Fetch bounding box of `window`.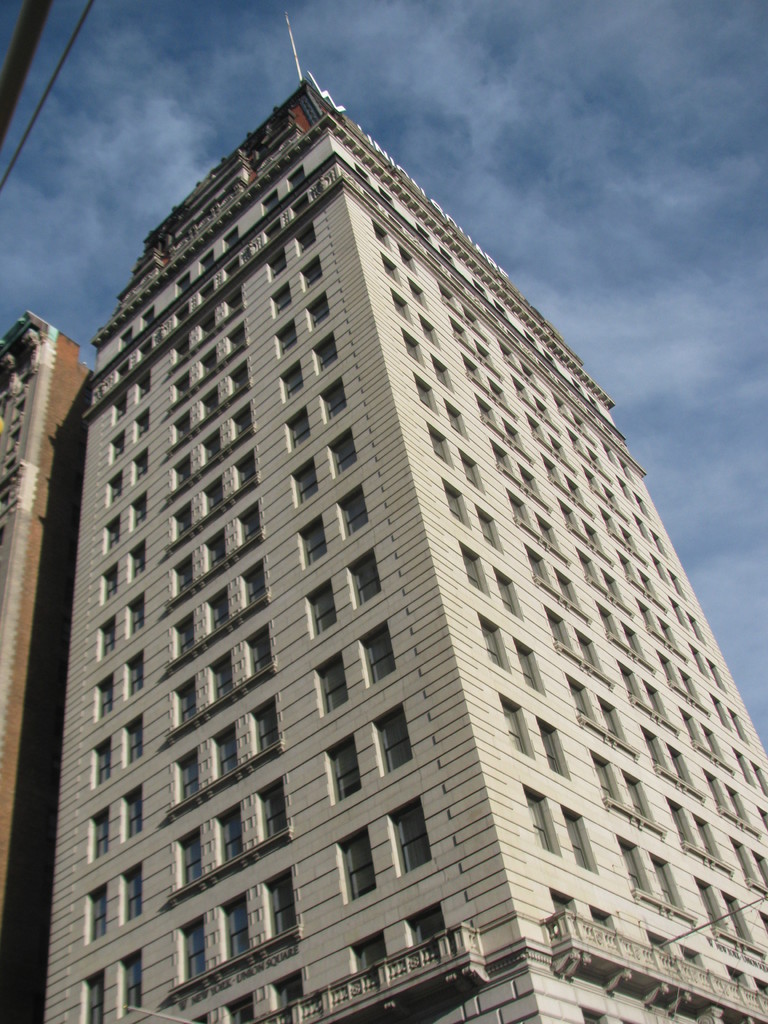
Bbox: box(529, 550, 551, 578).
